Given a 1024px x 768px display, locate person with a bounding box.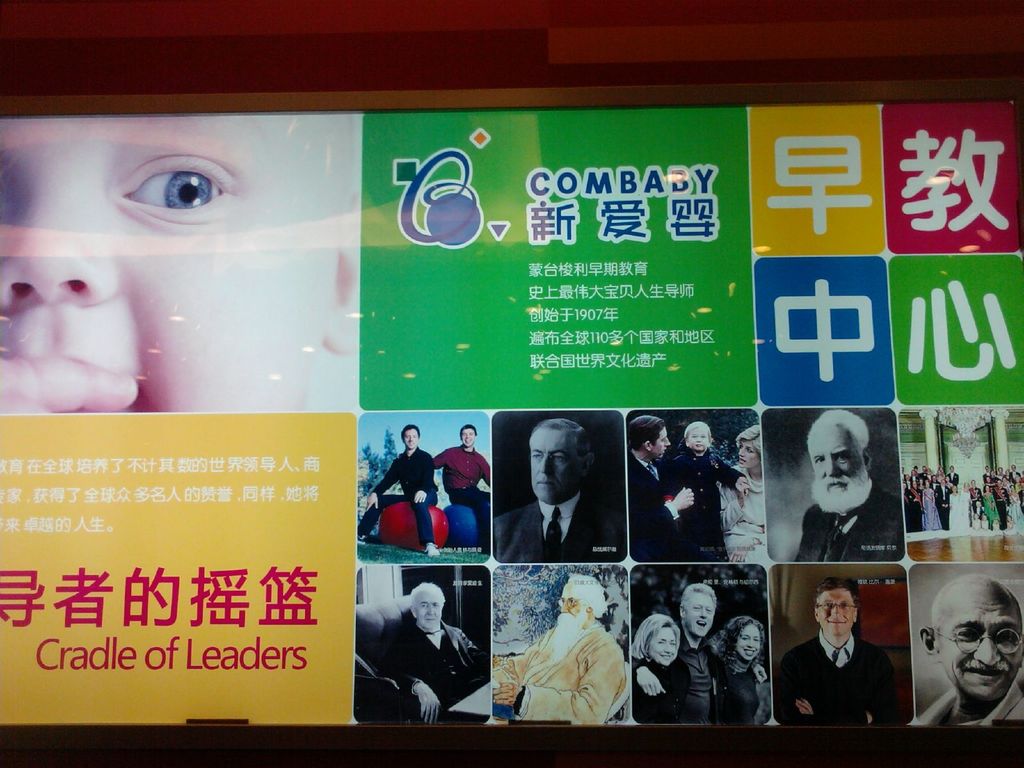
Located: <bbox>488, 577, 625, 726</bbox>.
